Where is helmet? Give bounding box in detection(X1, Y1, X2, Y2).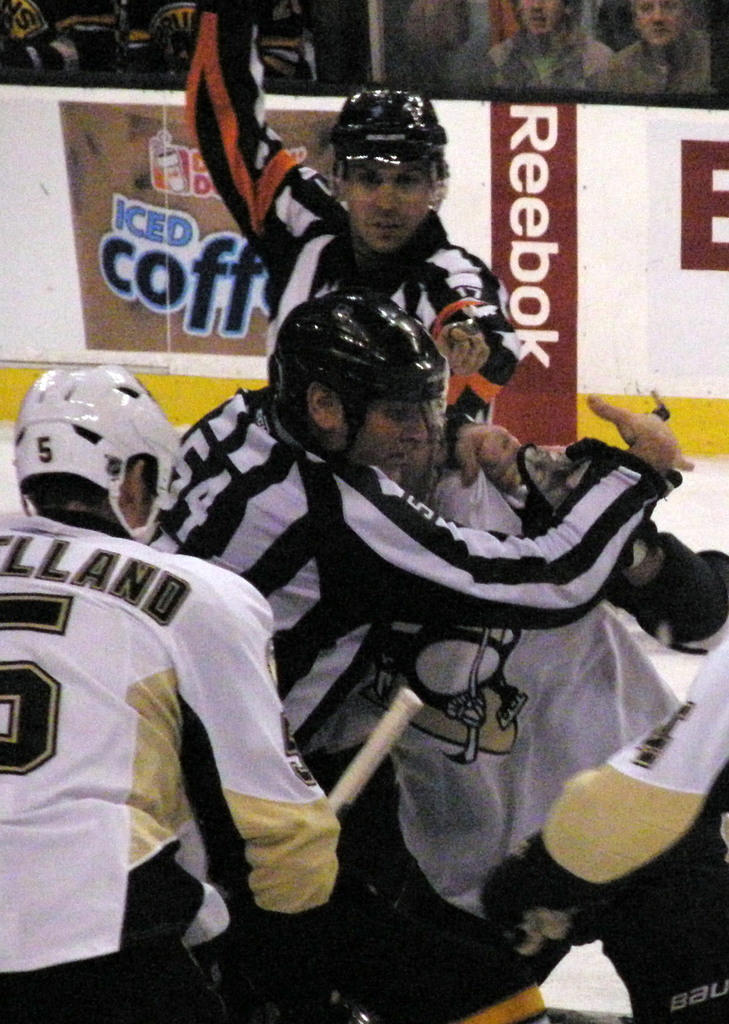
detection(254, 285, 464, 465).
